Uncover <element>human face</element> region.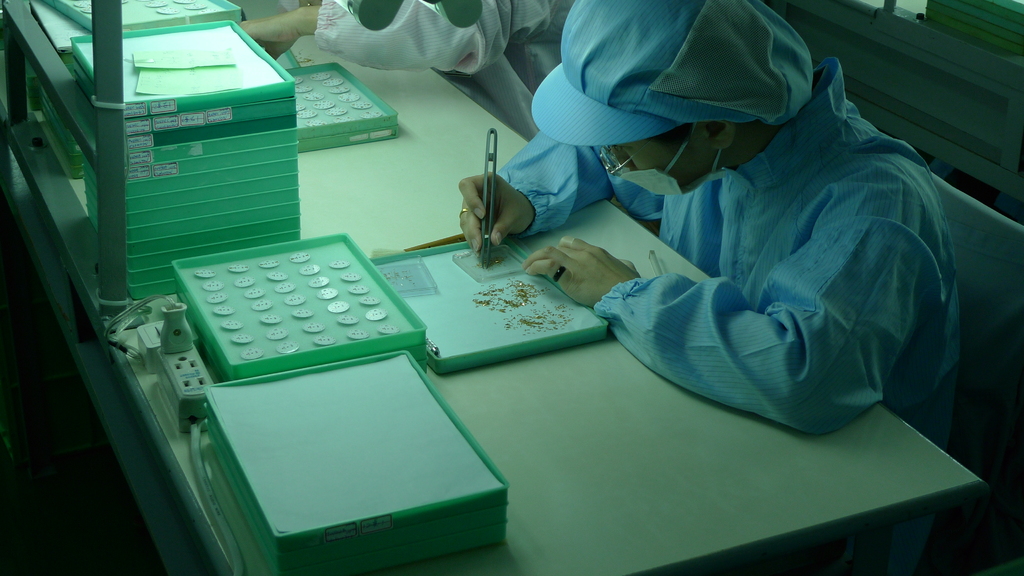
Uncovered: {"x1": 614, "y1": 124, "x2": 727, "y2": 190}.
